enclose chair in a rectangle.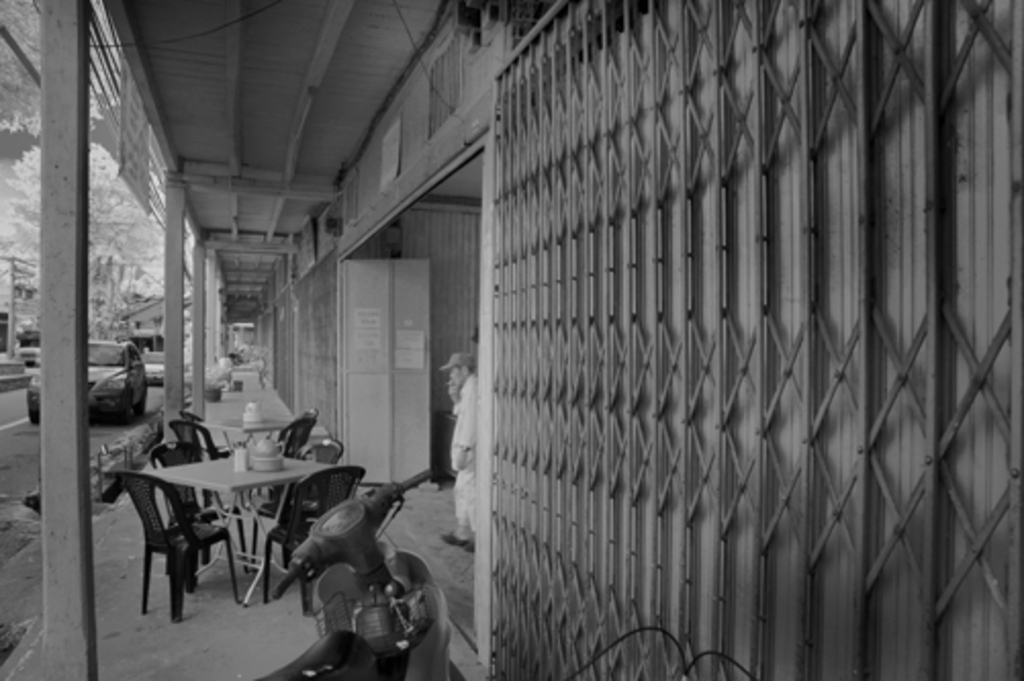
251:436:341:556.
